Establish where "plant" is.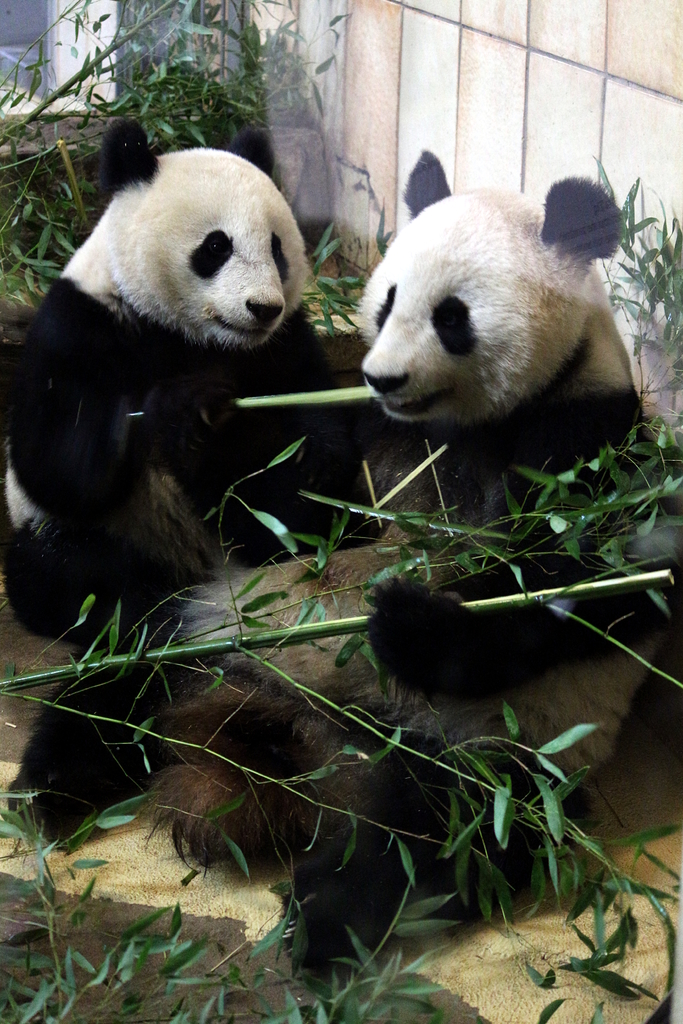
Established at <bbox>607, 173, 682, 417</bbox>.
